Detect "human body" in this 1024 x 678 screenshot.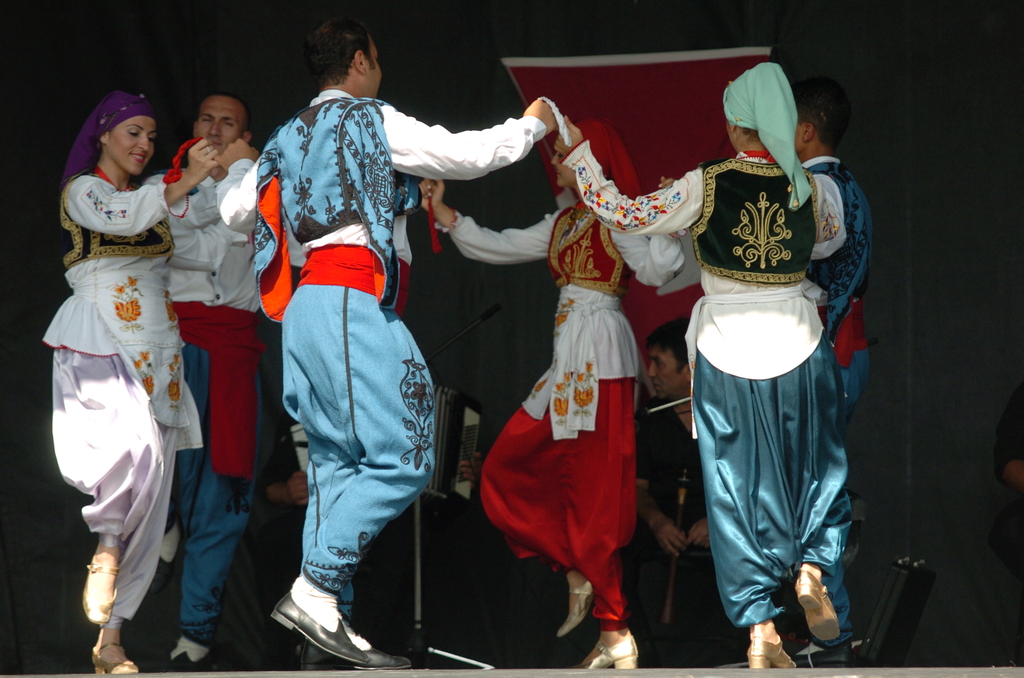
Detection: locate(621, 323, 704, 567).
